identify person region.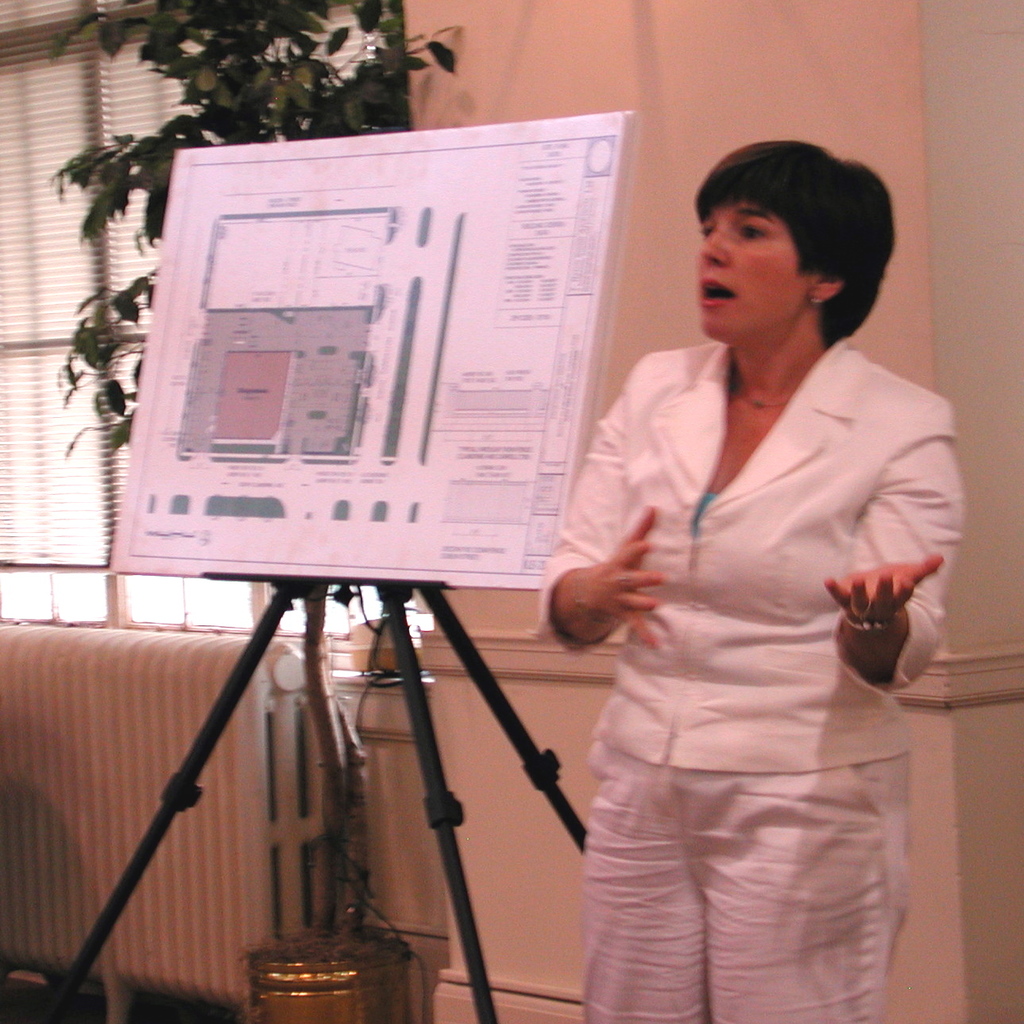
Region: (left=537, top=133, right=970, bottom=1023).
